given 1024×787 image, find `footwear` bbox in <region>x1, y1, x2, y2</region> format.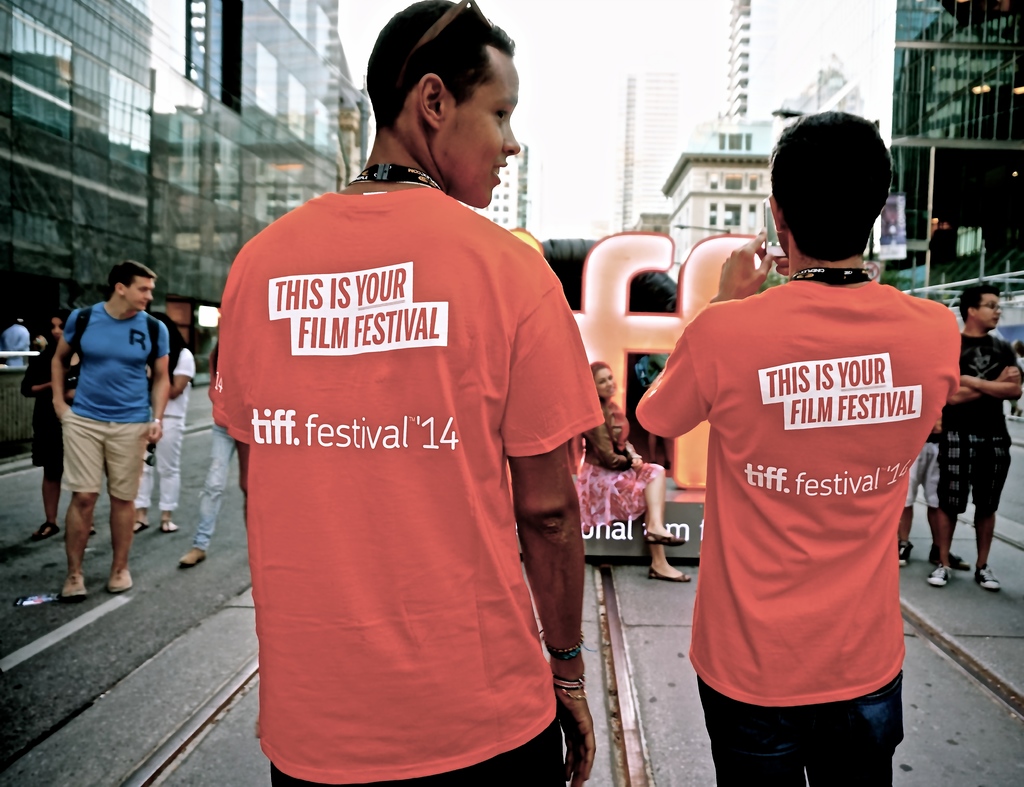
<region>648, 564, 689, 583</region>.
